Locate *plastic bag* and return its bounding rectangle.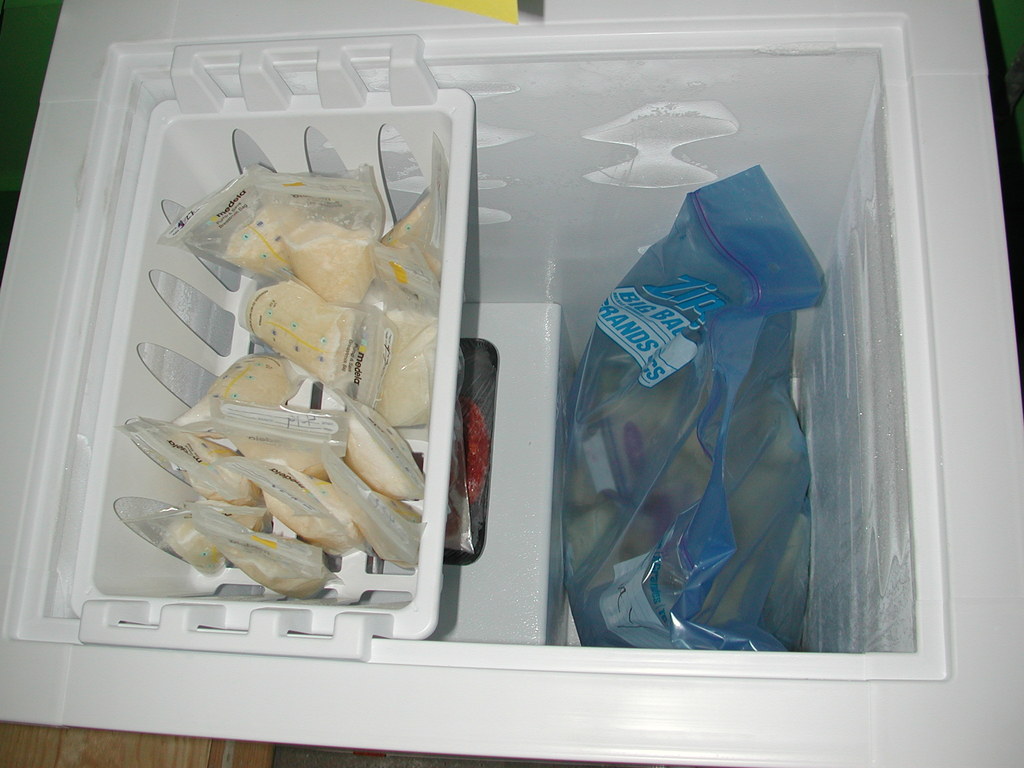
(left=559, top=162, right=839, bottom=655).
